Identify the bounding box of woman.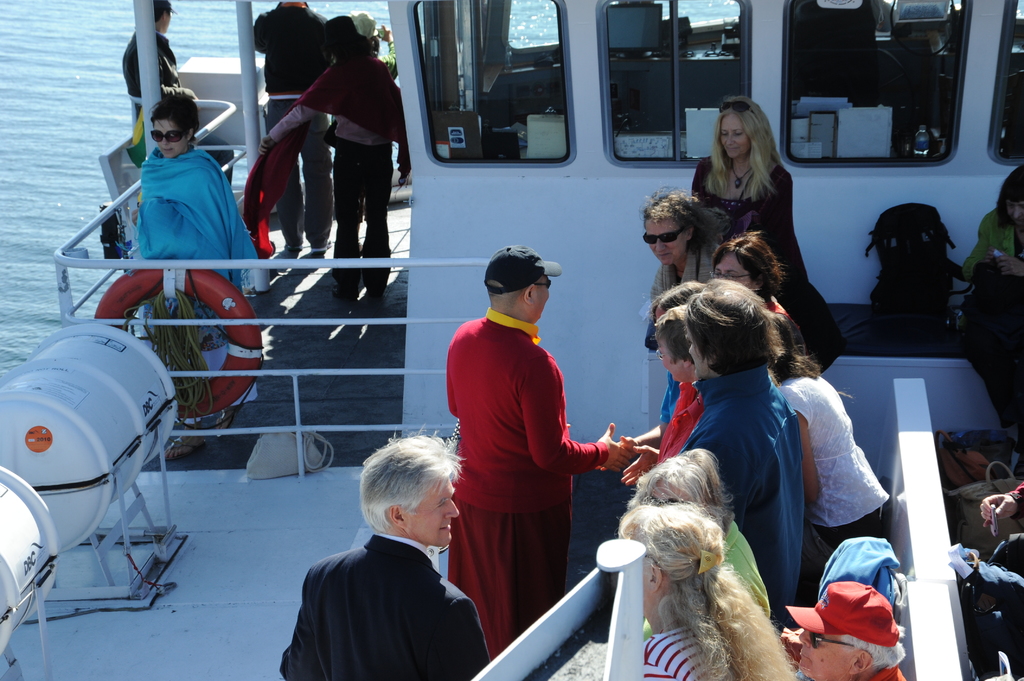
<bbox>646, 273, 819, 631</bbox>.
